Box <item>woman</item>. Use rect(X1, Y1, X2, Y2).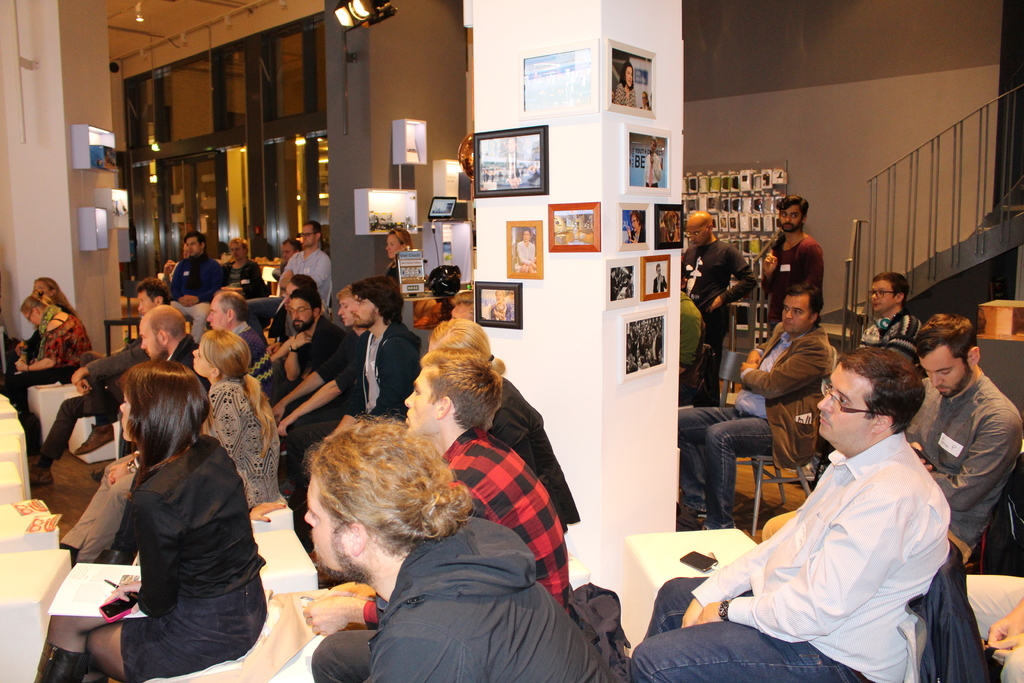
rect(0, 298, 84, 413).
